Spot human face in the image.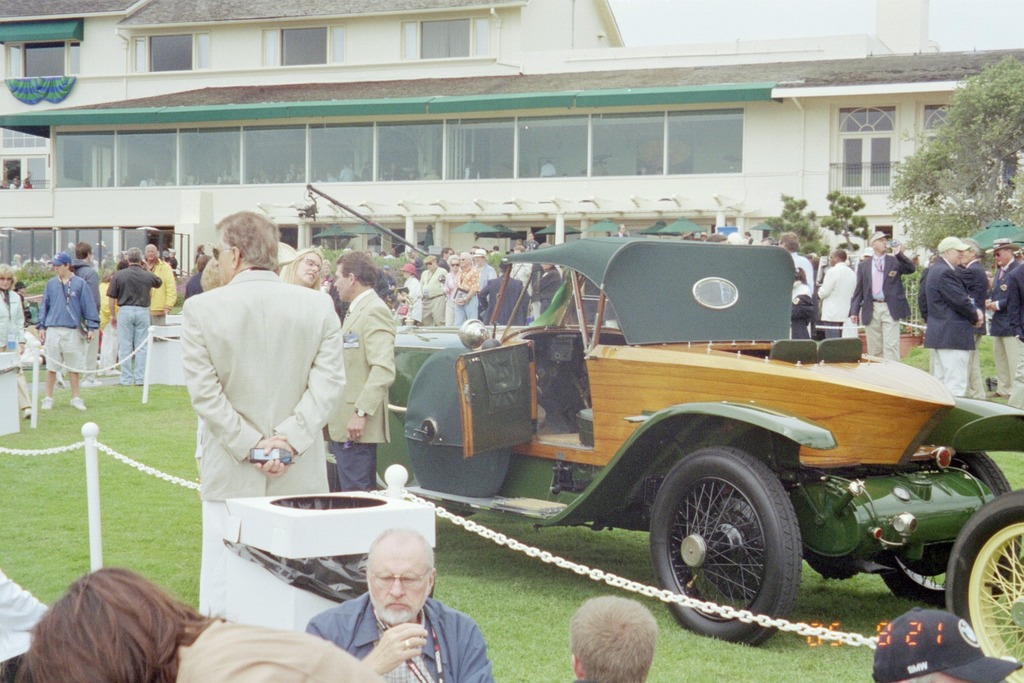
human face found at rect(297, 251, 317, 283).
